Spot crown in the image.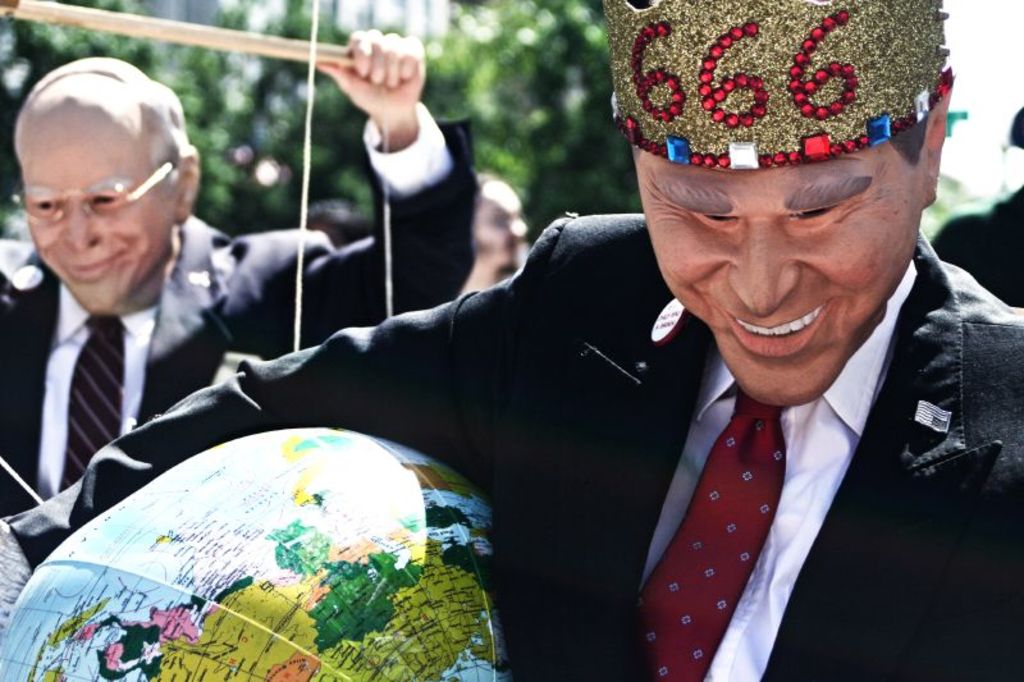
crown found at <region>605, 0, 957, 174</region>.
